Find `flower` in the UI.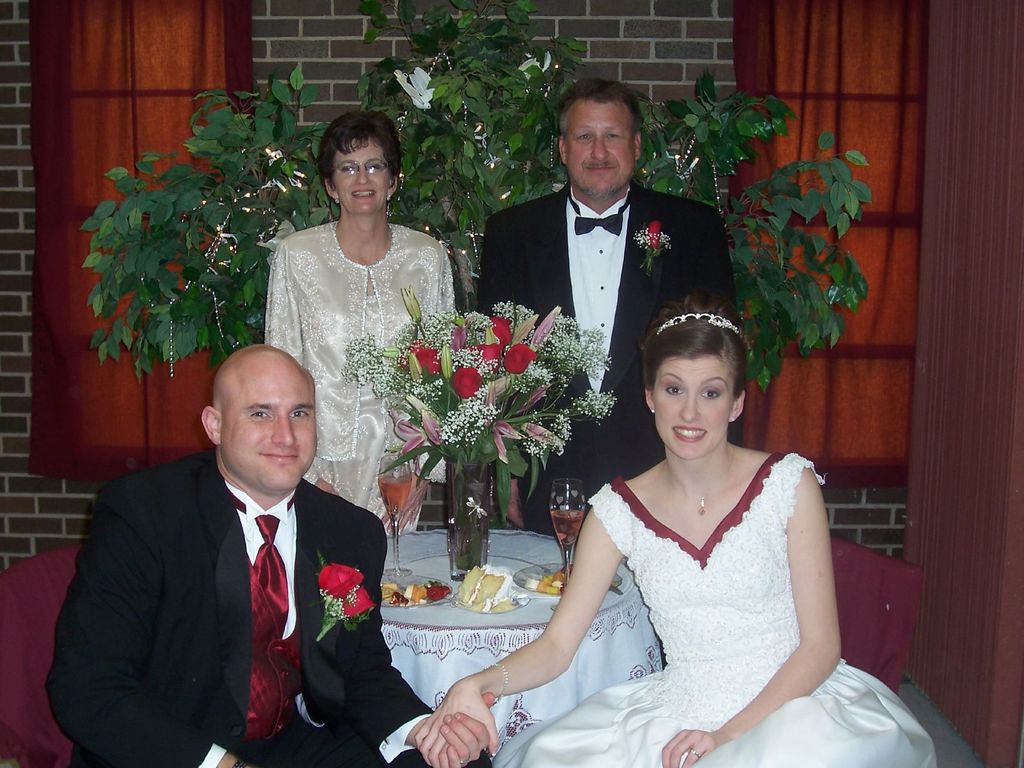
UI element at select_region(399, 288, 422, 328).
